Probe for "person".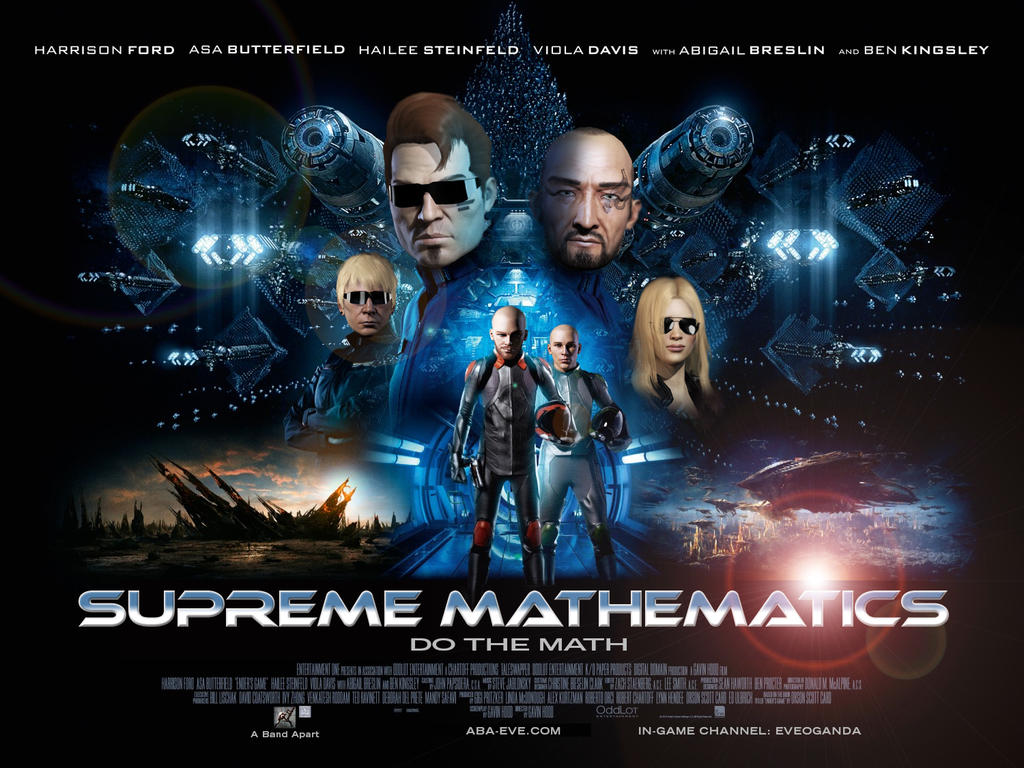
Probe result: 534 124 632 327.
